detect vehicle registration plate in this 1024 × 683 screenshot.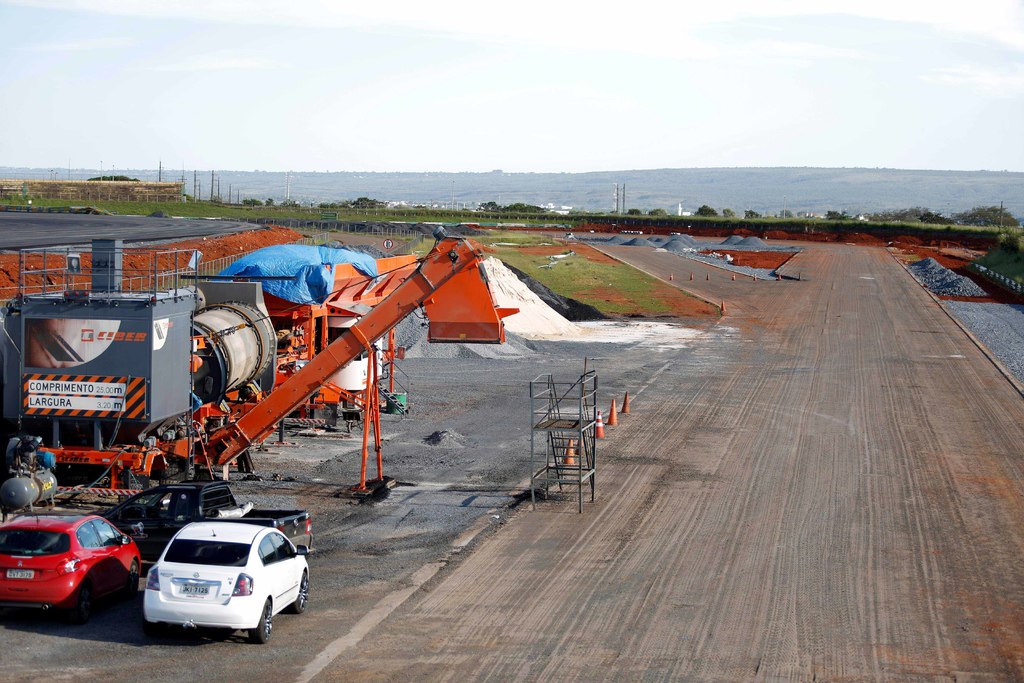
Detection: (x1=4, y1=570, x2=36, y2=579).
